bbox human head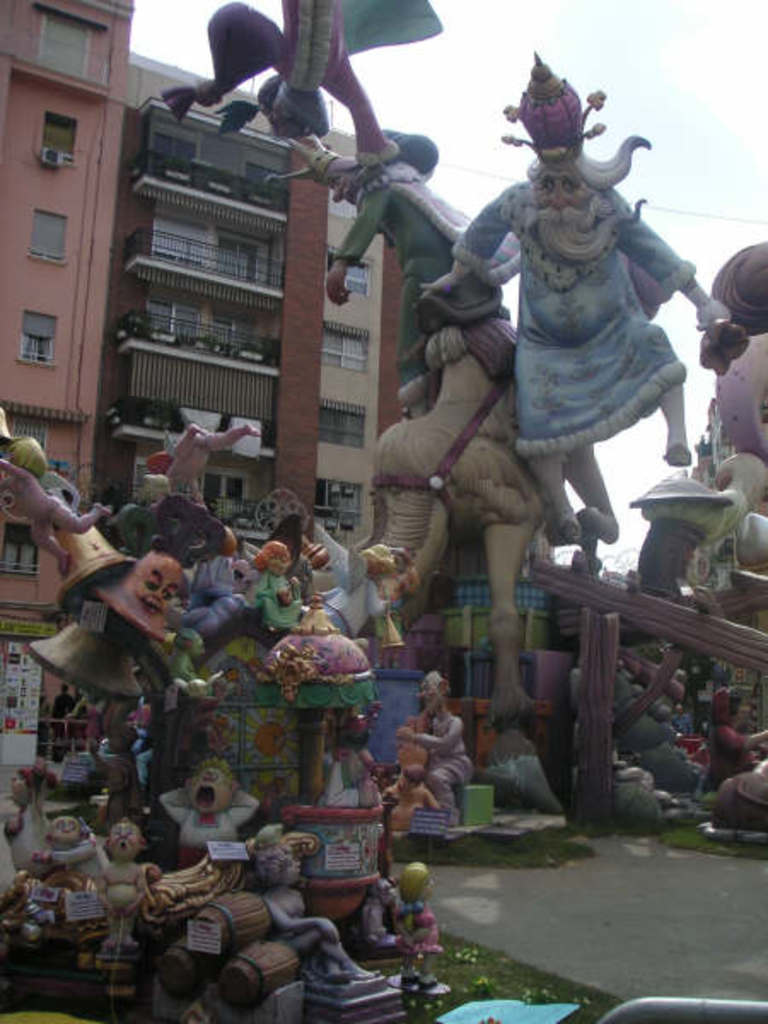
bbox=[360, 538, 403, 577]
